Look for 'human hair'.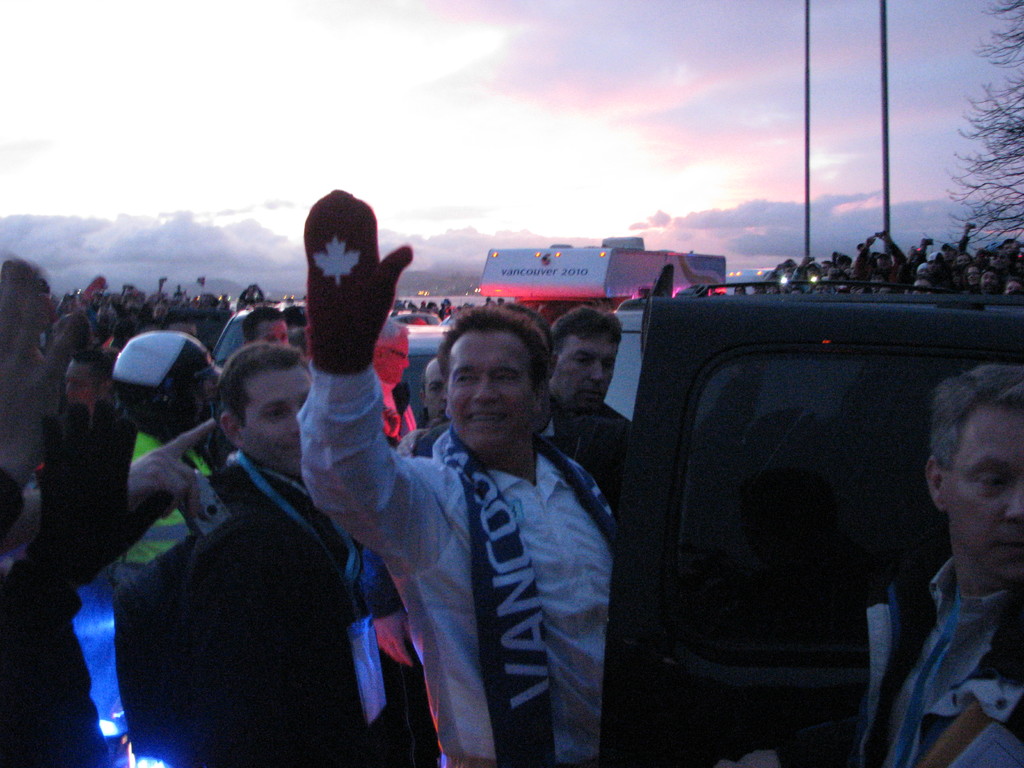
Found: crop(419, 367, 426, 394).
